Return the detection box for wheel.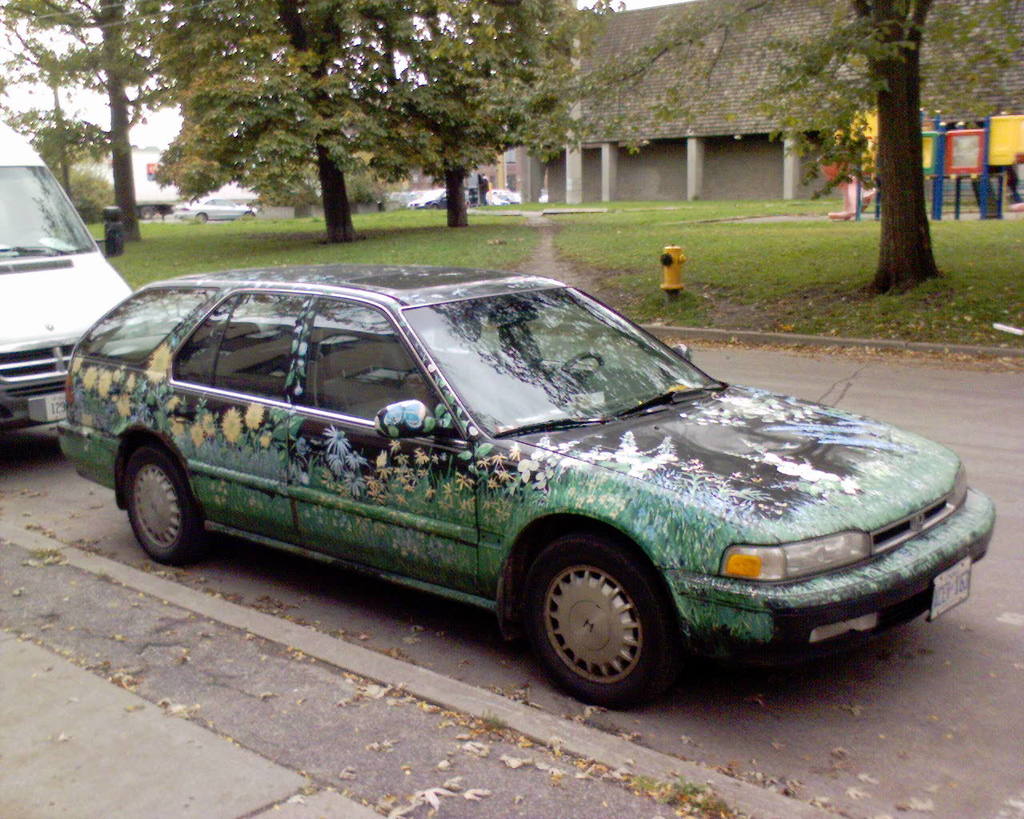
x1=510 y1=549 x2=681 y2=693.
